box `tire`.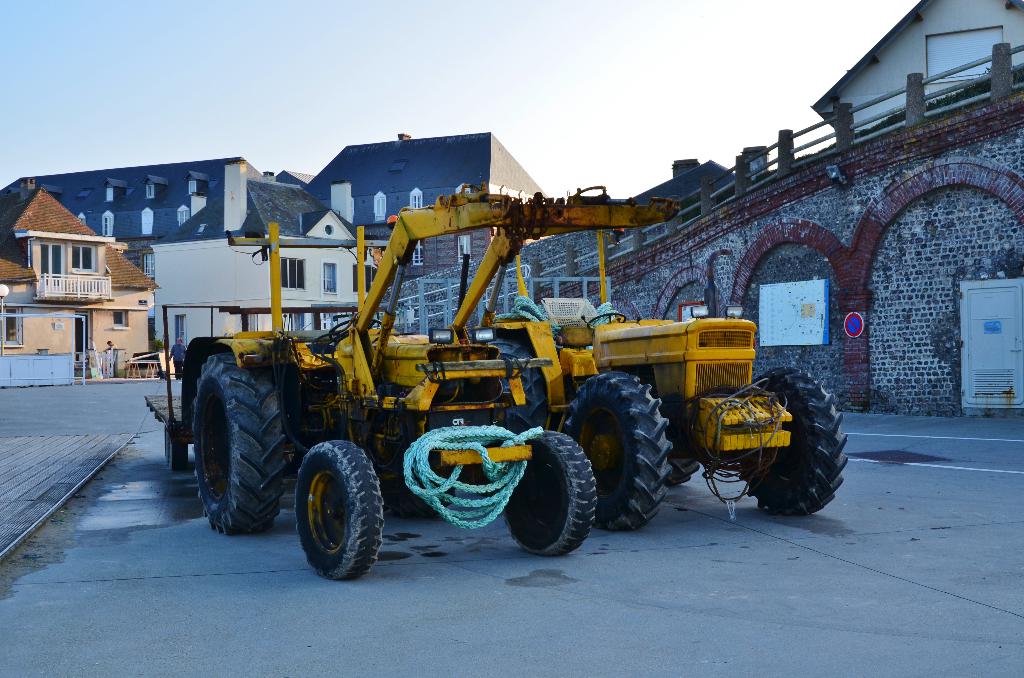
{"x1": 564, "y1": 371, "x2": 673, "y2": 531}.
